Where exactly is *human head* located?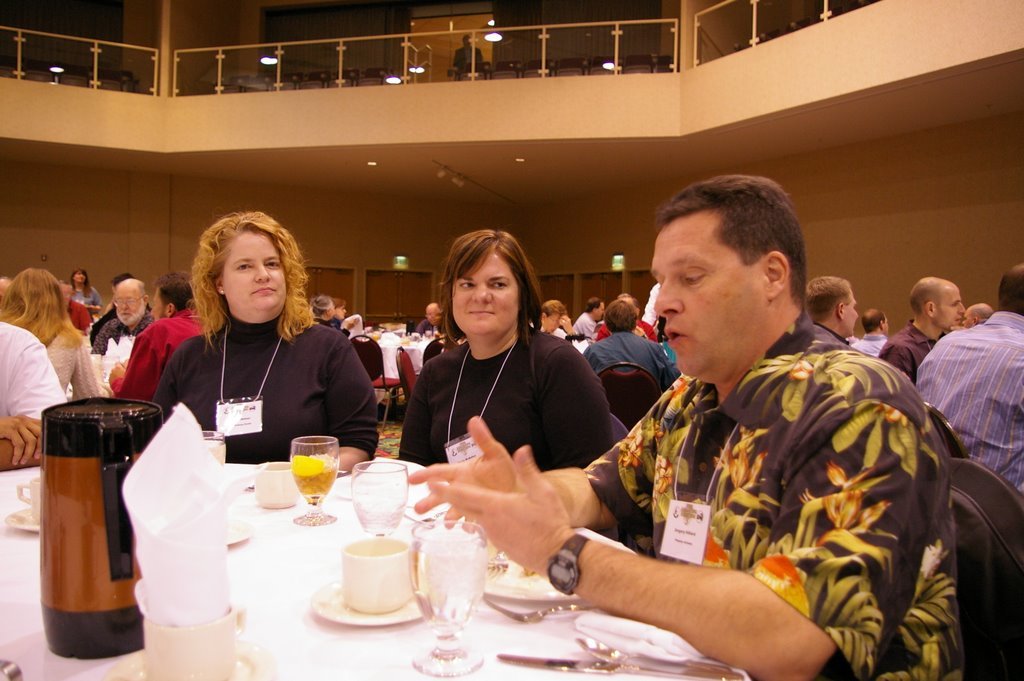
Its bounding box is BBox(149, 270, 198, 316).
